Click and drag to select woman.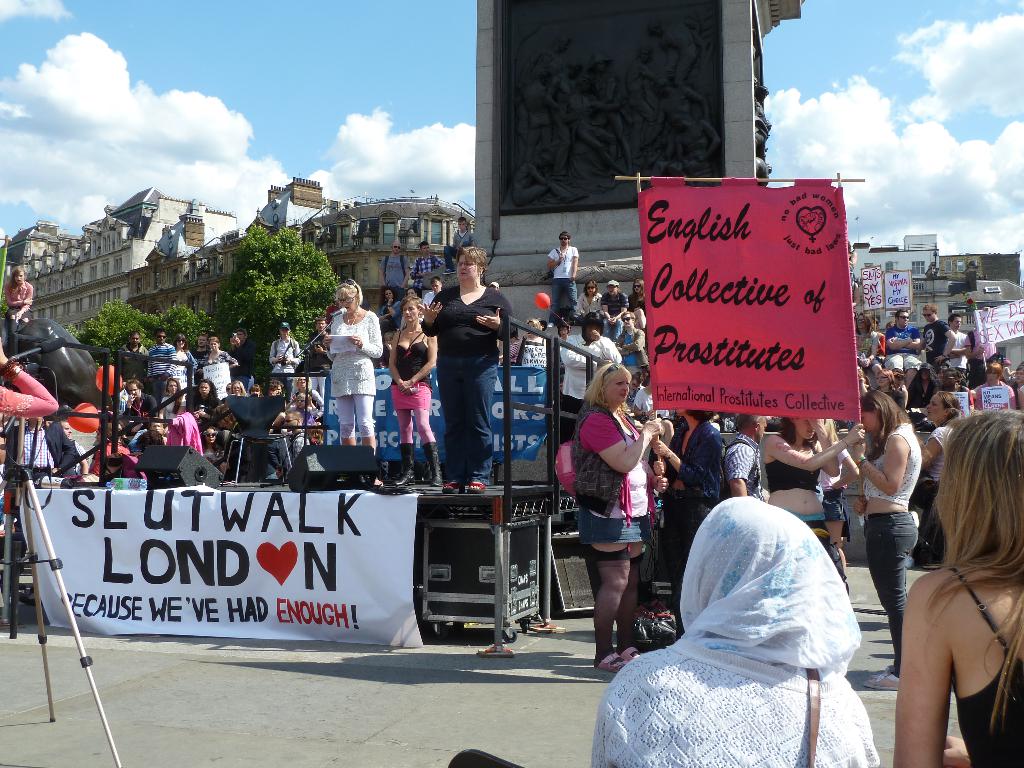
Selection: 650:401:729:636.
